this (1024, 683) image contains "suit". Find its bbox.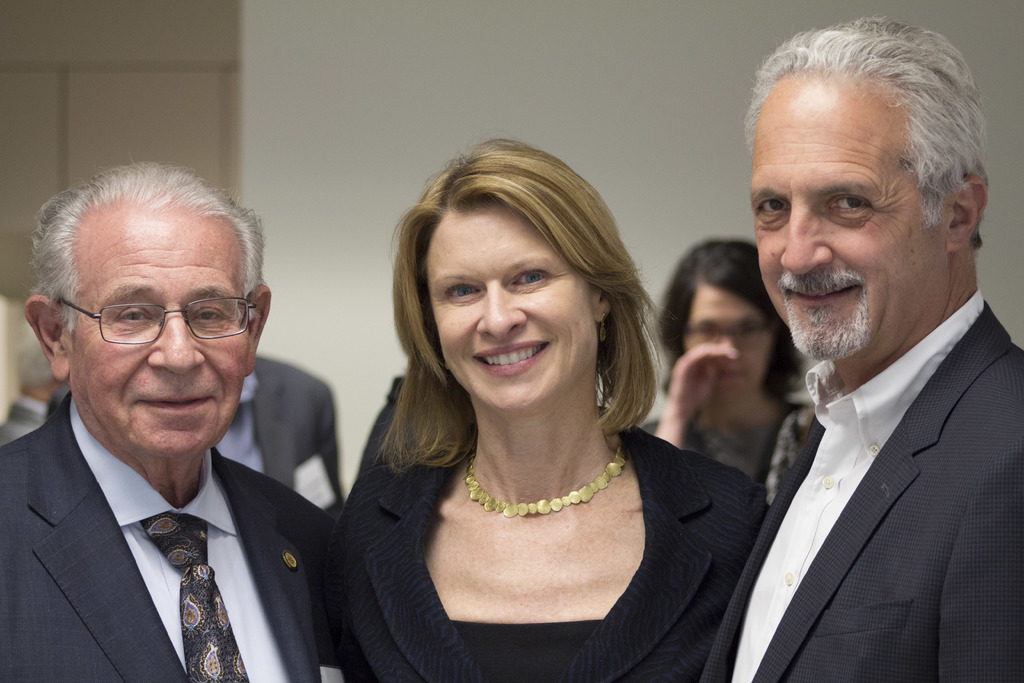
12 317 367 682.
